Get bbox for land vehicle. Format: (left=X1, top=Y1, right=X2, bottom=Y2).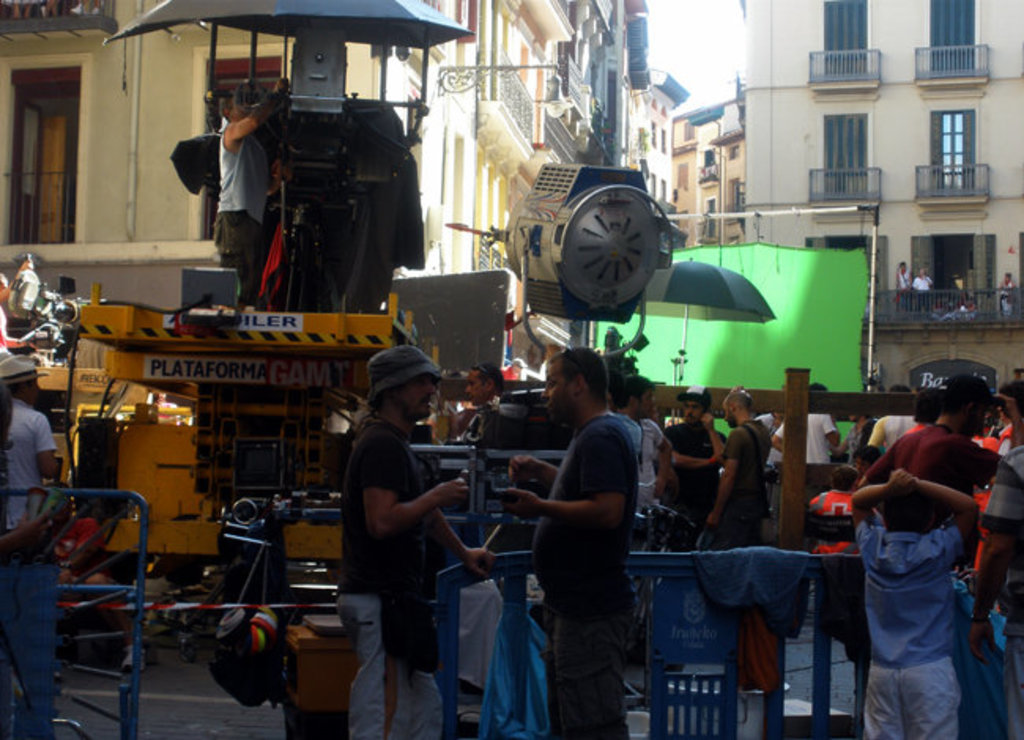
(left=197, top=66, right=432, bottom=332).
